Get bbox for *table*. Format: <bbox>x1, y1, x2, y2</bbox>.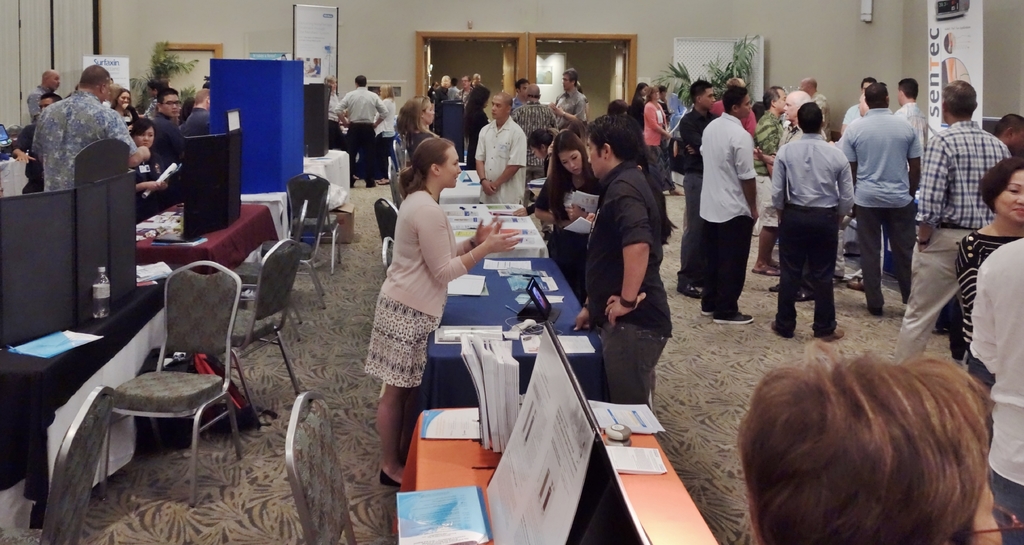
<bbox>440, 198, 548, 257</bbox>.
